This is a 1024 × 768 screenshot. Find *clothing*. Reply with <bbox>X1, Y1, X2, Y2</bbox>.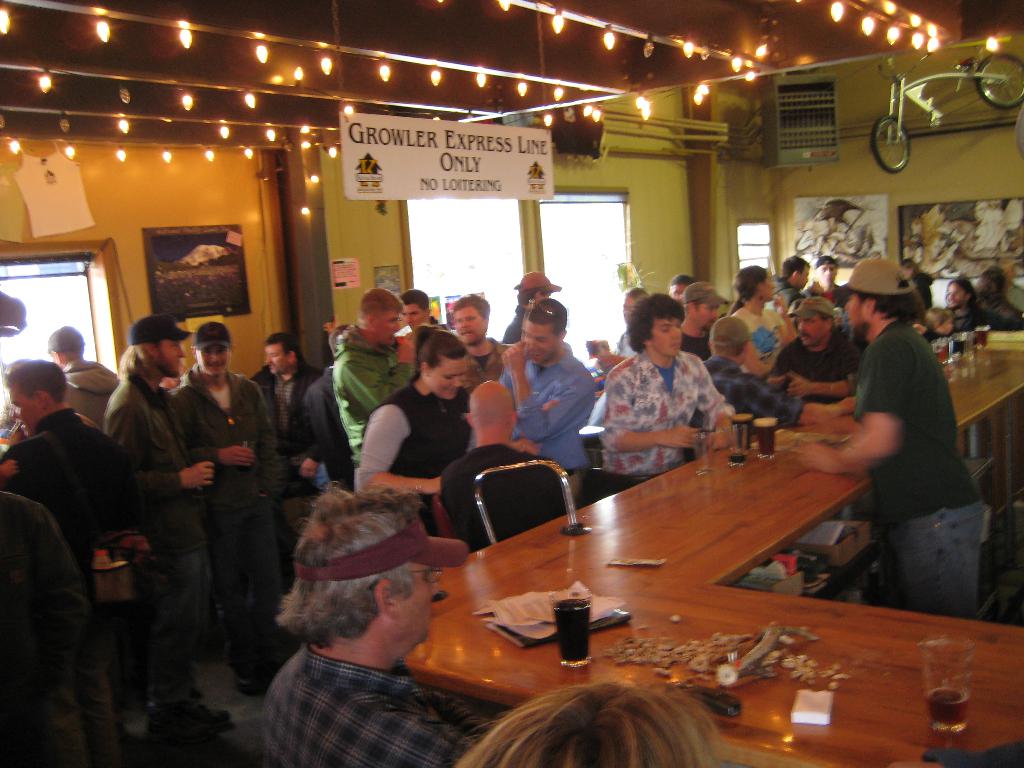
<bbox>707, 352, 805, 441</bbox>.
